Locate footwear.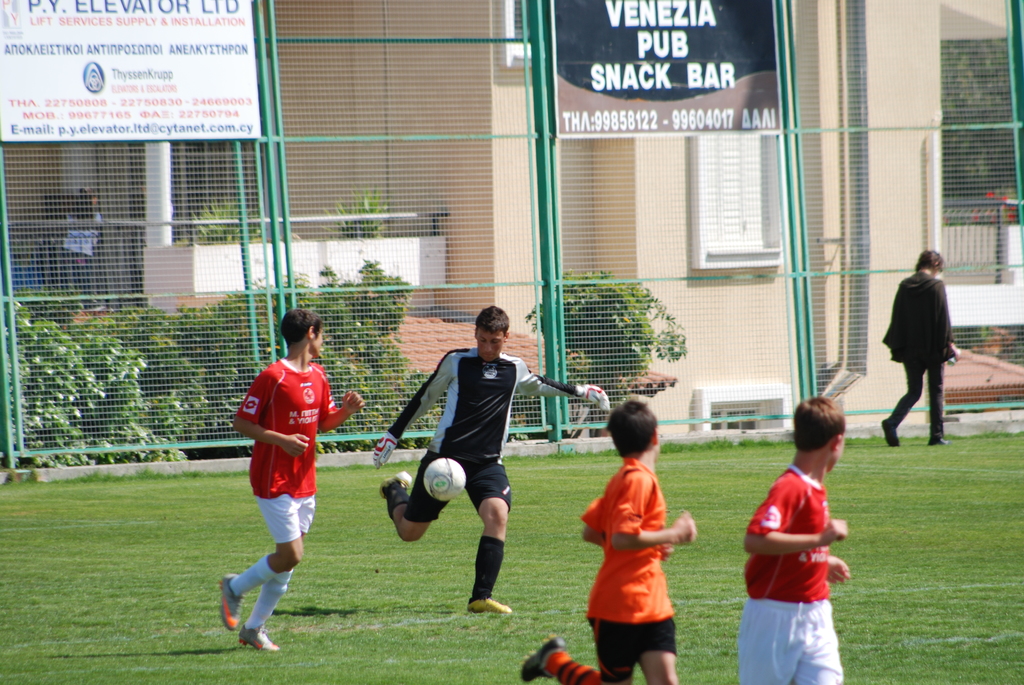
Bounding box: [x1=882, y1=417, x2=901, y2=449].
